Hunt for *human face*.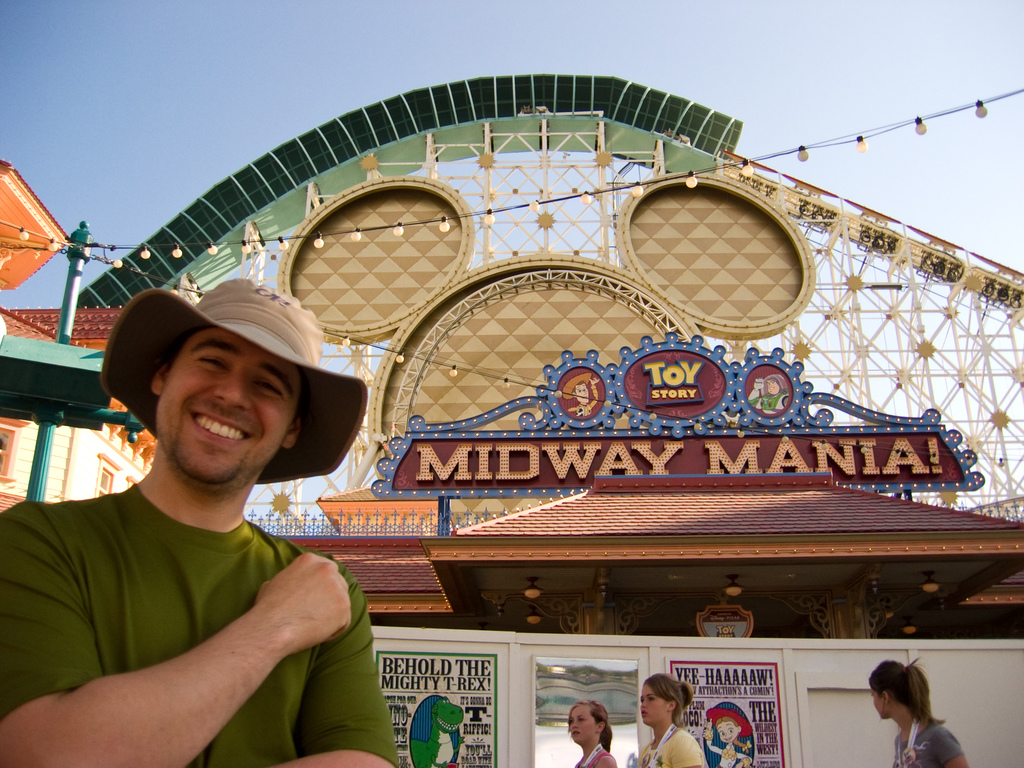
Hunted down at (left=718, top=720, right=737, bottom=745).
